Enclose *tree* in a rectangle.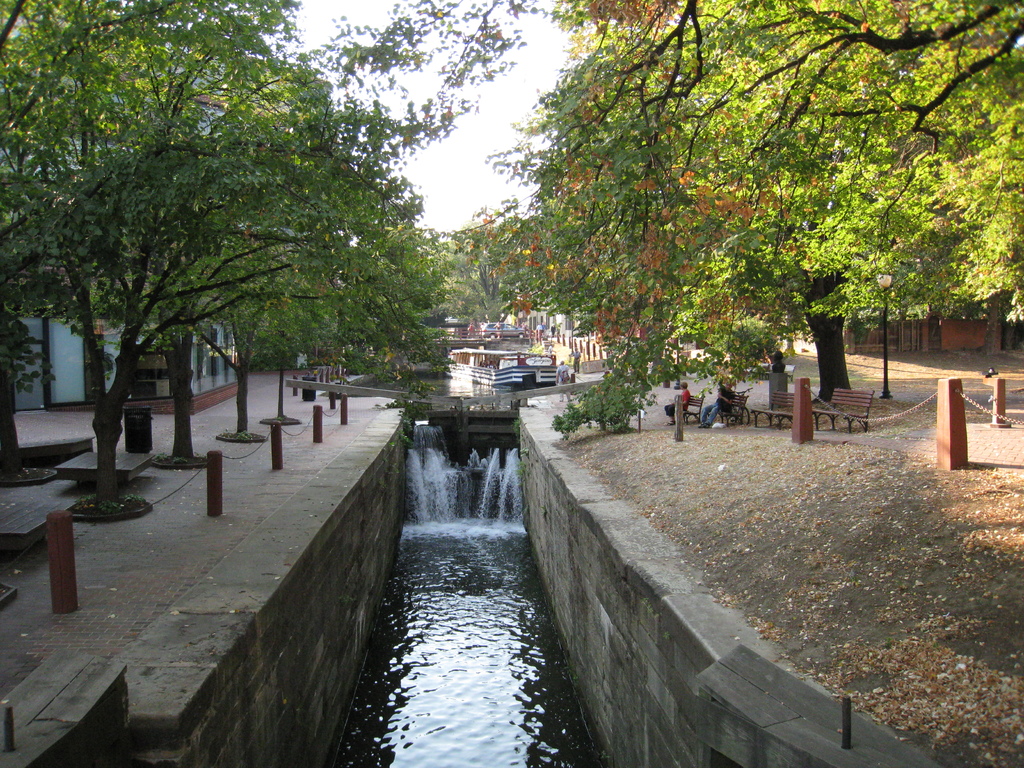
{"left": 255, "top": 217, "right": 453, "bottom": 428}.
